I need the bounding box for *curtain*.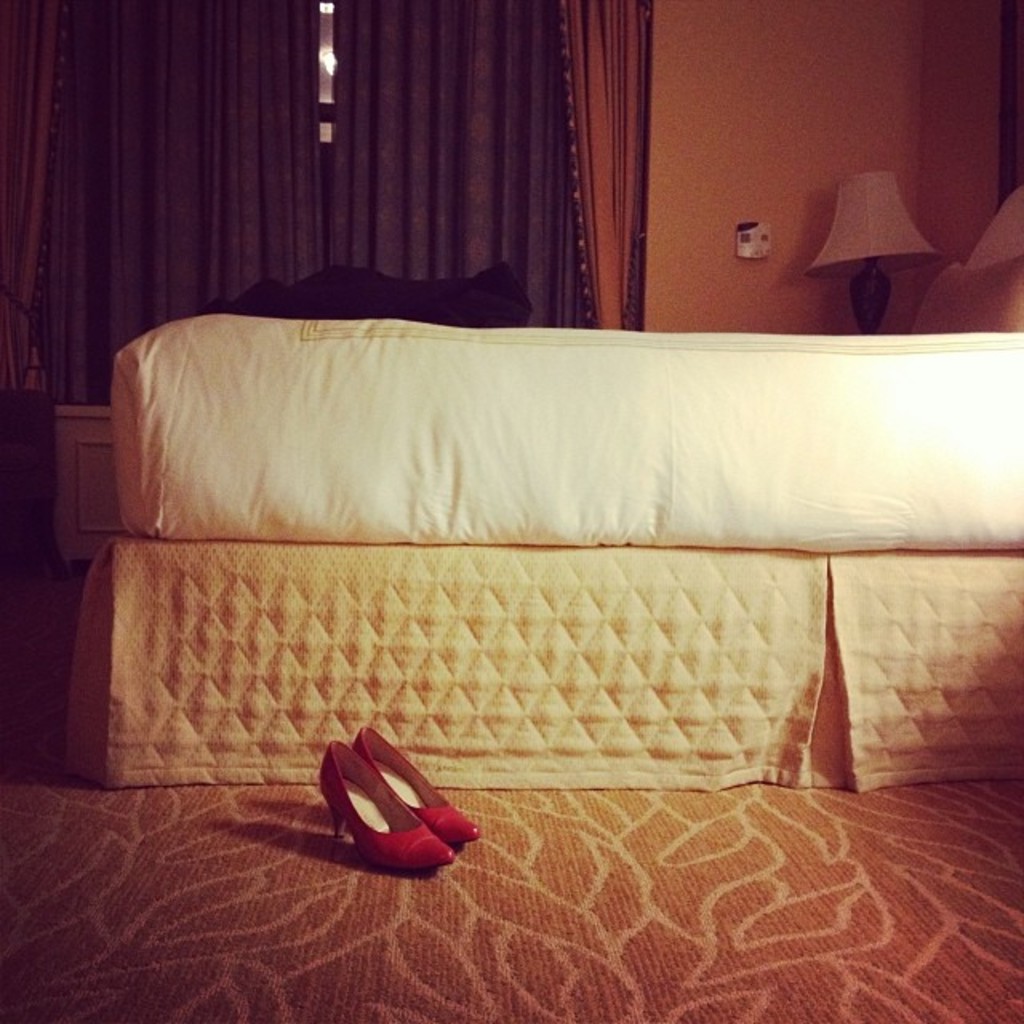
Here it is: rect(0, 0, 666, 427).
